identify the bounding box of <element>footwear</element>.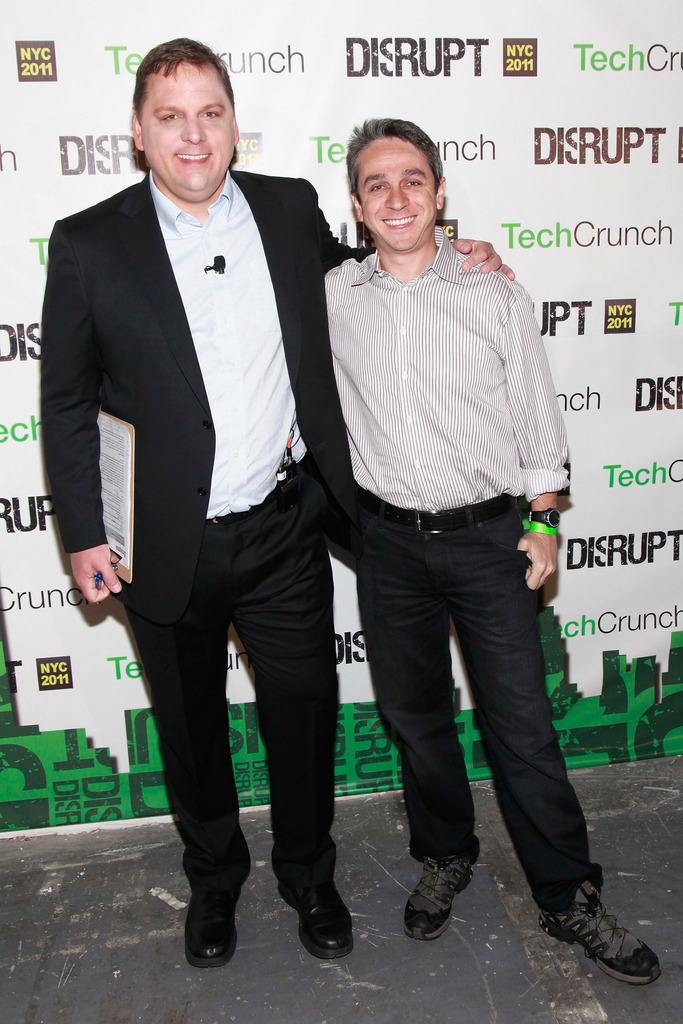
[399,854,474,945].
